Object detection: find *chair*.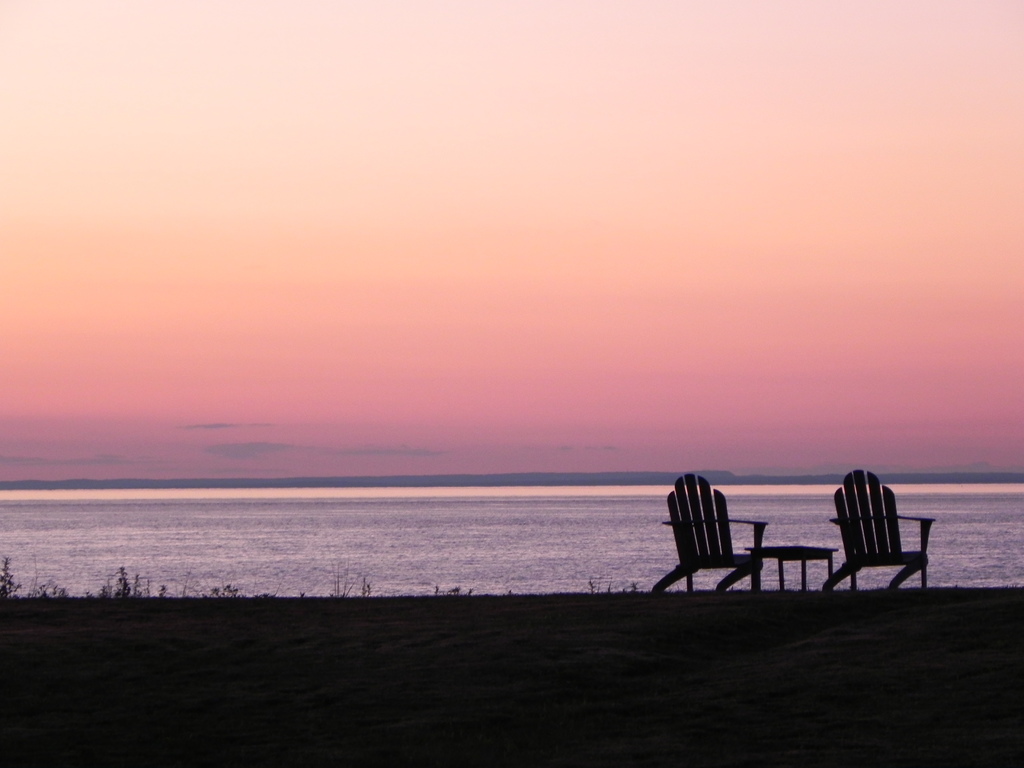
(left=829, top=467, right=924, bottom=603).
